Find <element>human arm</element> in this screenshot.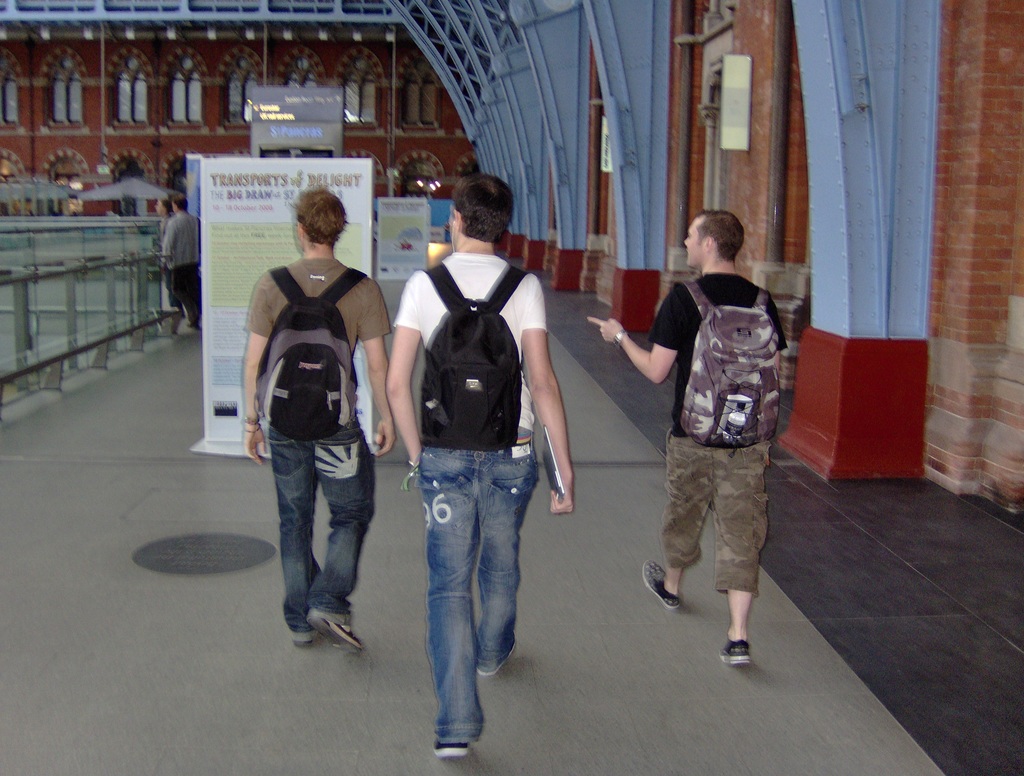
The bounding box for <element>human arm</element> is 364, 270, 391, 458.
